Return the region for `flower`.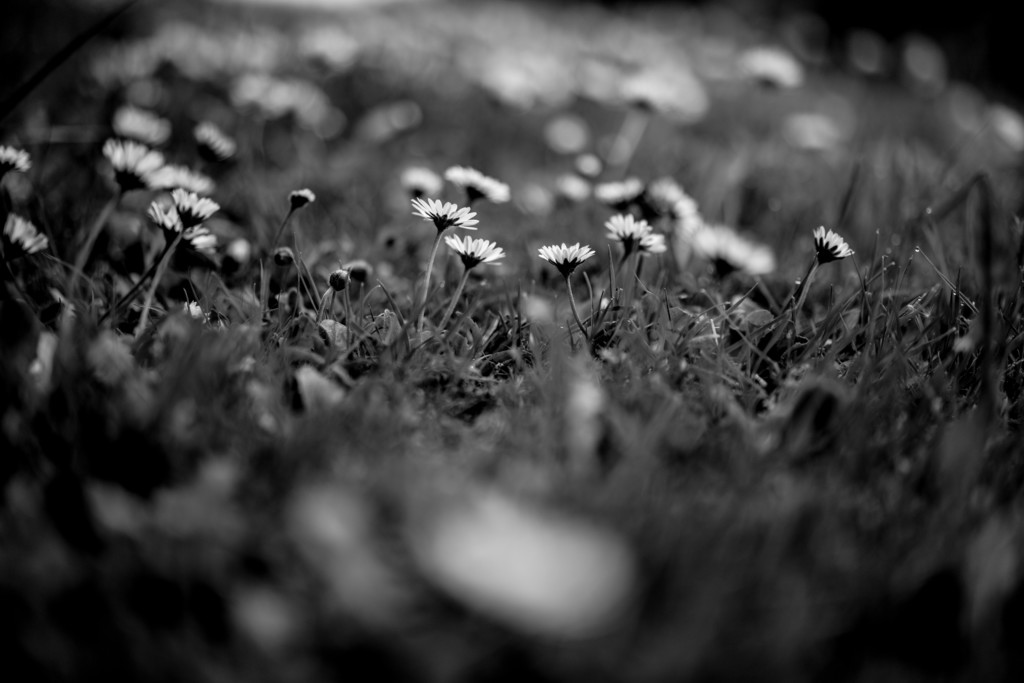
x1=439 y1=166 x2=504 y2=211.
